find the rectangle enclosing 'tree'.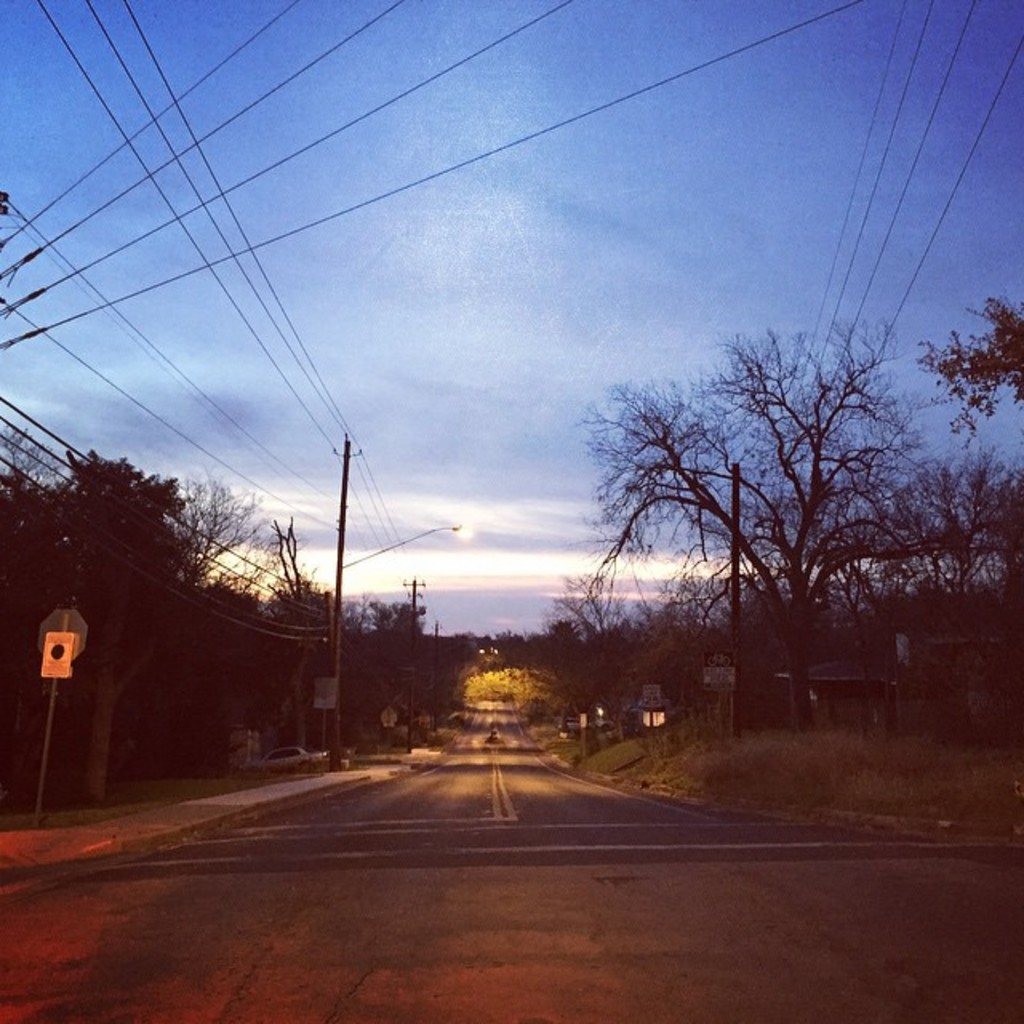
[left=573, top=272, right=941, bottom=763].
